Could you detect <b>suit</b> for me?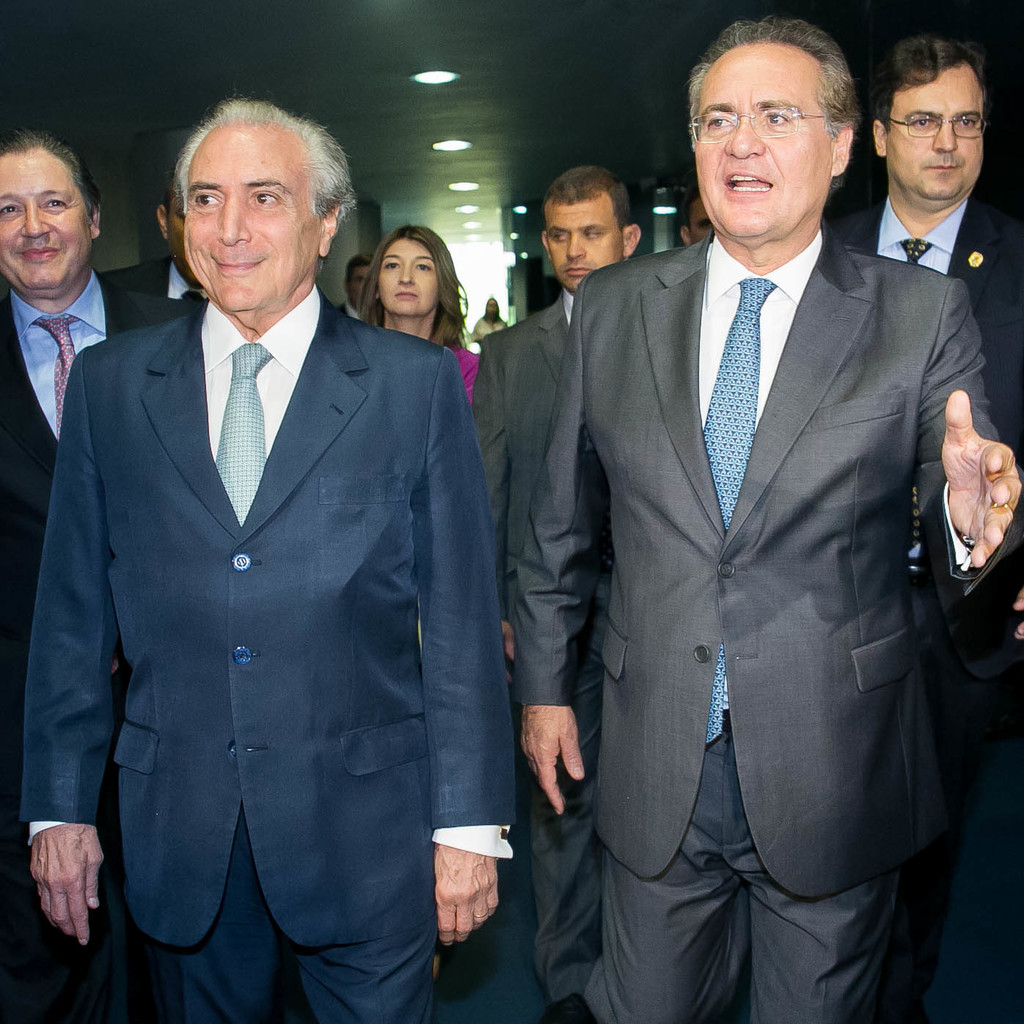
Detection result: [left=472, top=279, right=599, bottom=1017].
